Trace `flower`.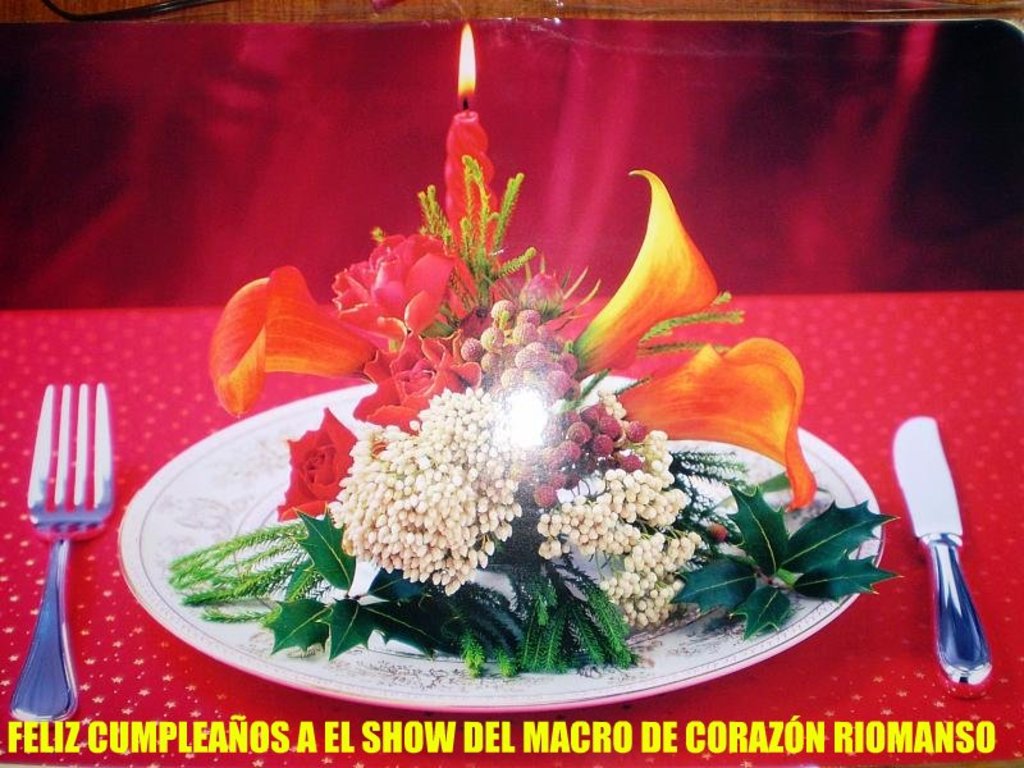
Traced to <box>614,338,815,509</box>.
